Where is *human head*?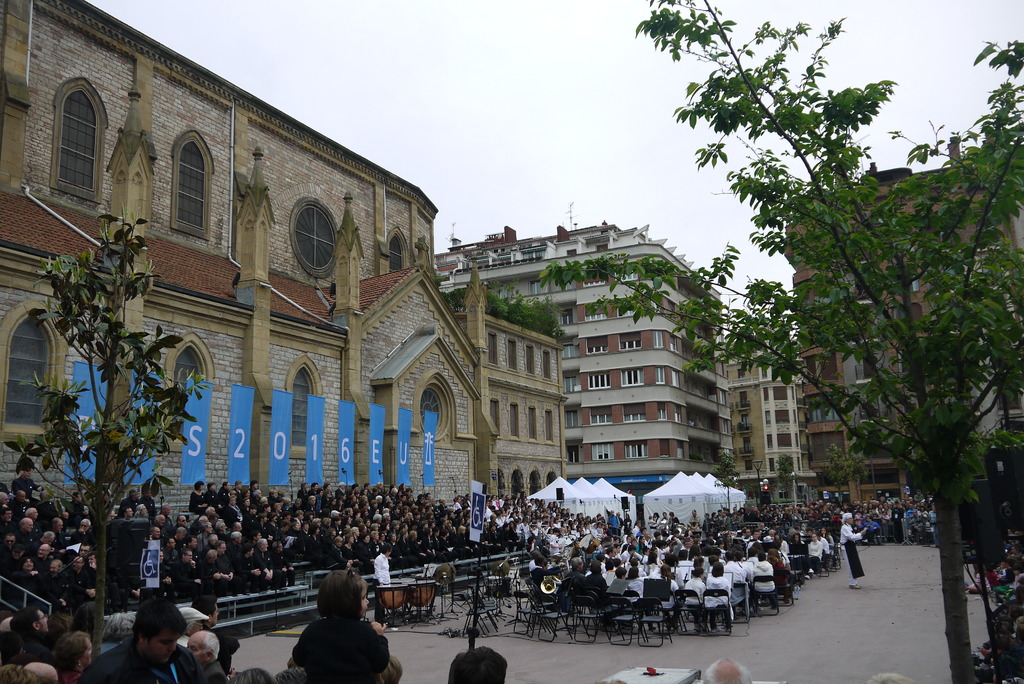
627, 547, 635, 553.
